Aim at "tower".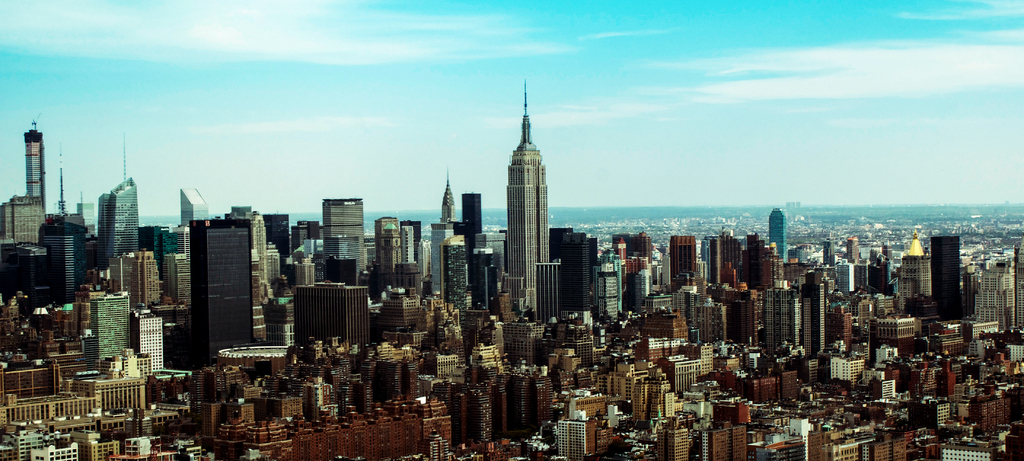
Aimed at box=[768, 209, 787, 267].
